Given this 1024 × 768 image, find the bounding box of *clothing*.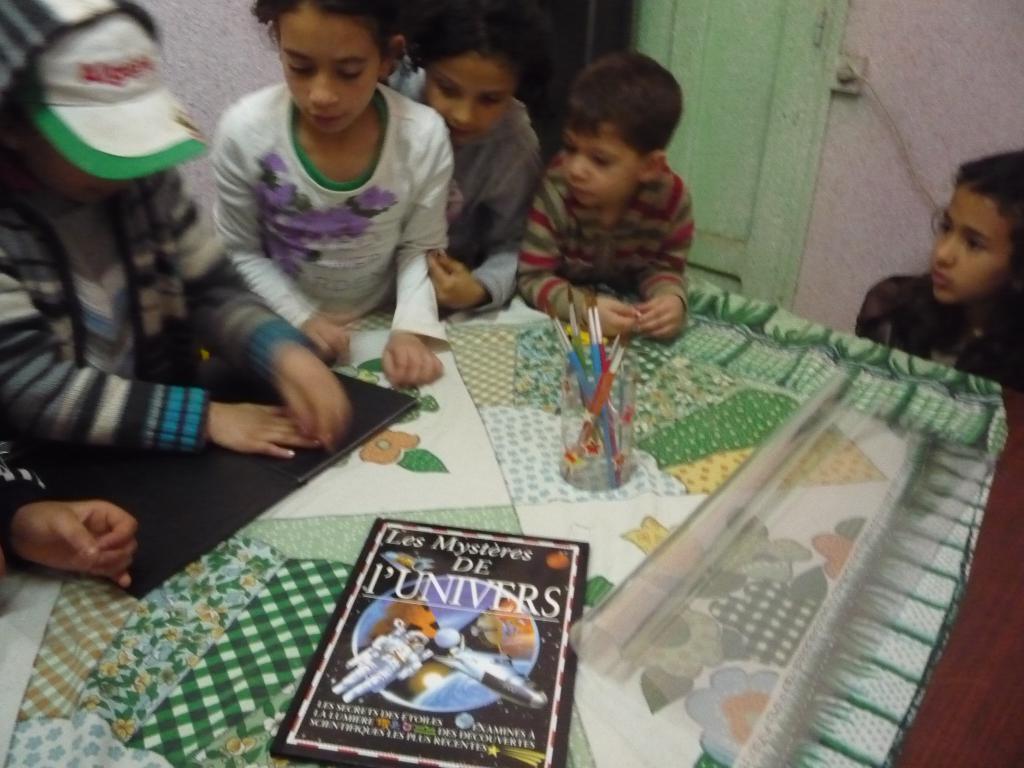
l=515, t=164, r=697, b=329.
